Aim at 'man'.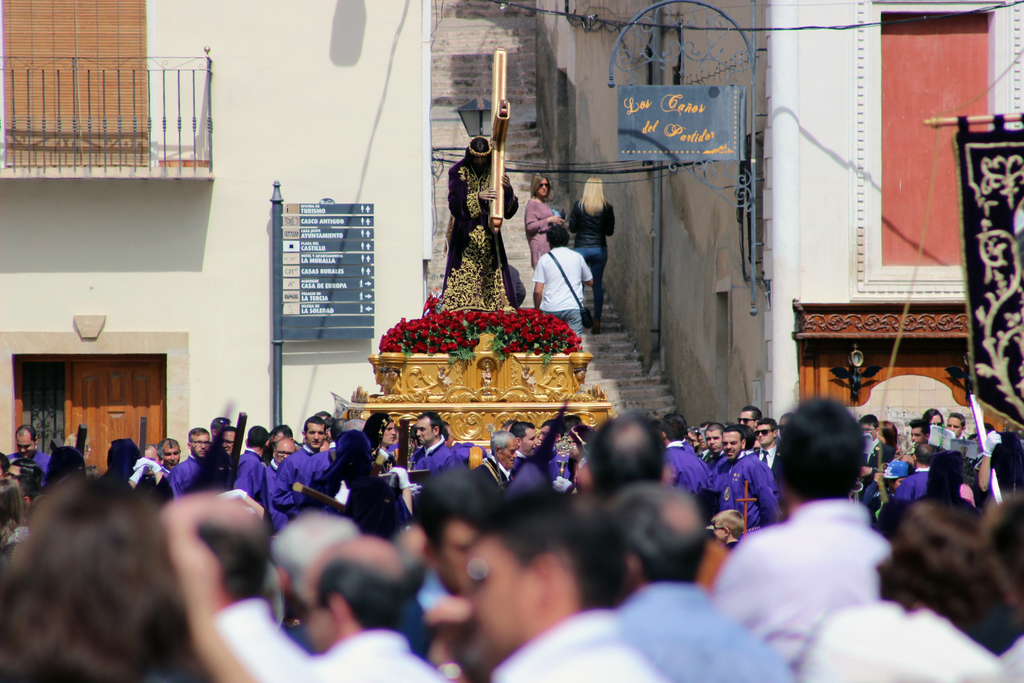
Aimed at l=463, t=428, r=511, b=532.
